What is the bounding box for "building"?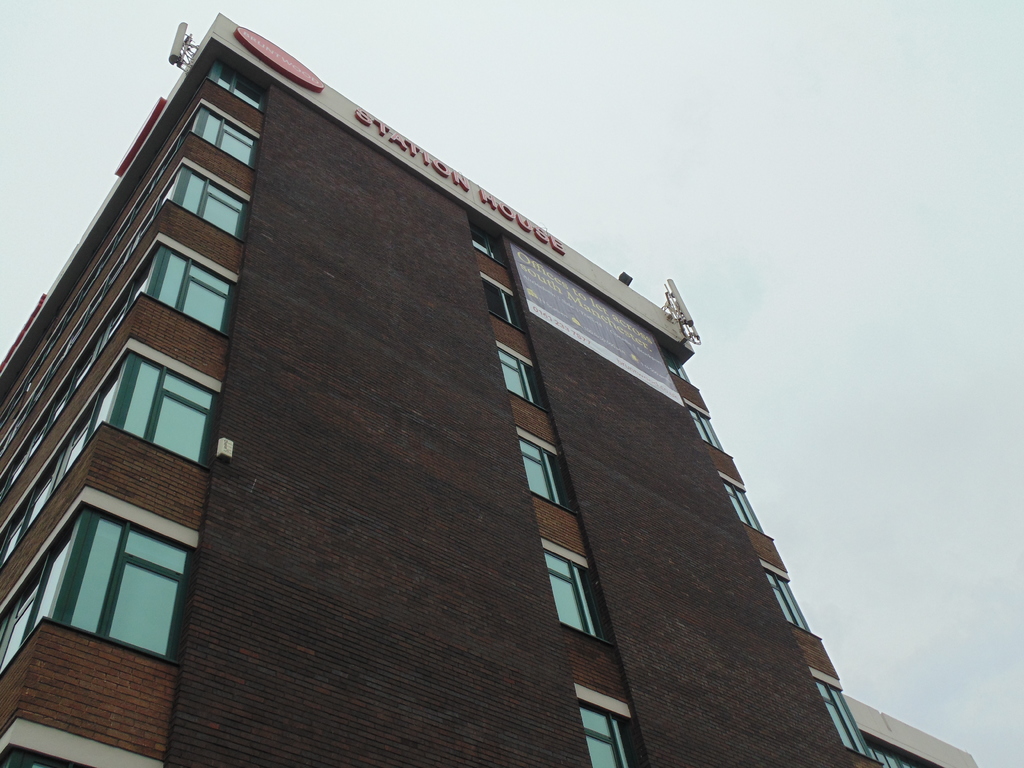
<region>0, 10, 879, 767</region>.
